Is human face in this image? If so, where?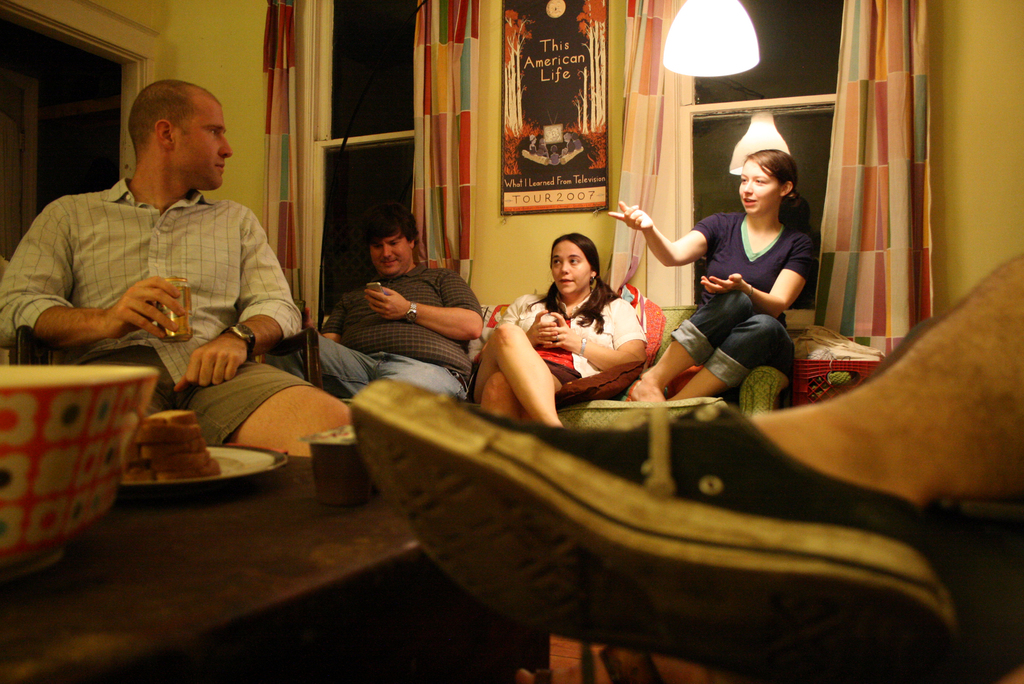
Yes, at [553, 238, 589, 294].
